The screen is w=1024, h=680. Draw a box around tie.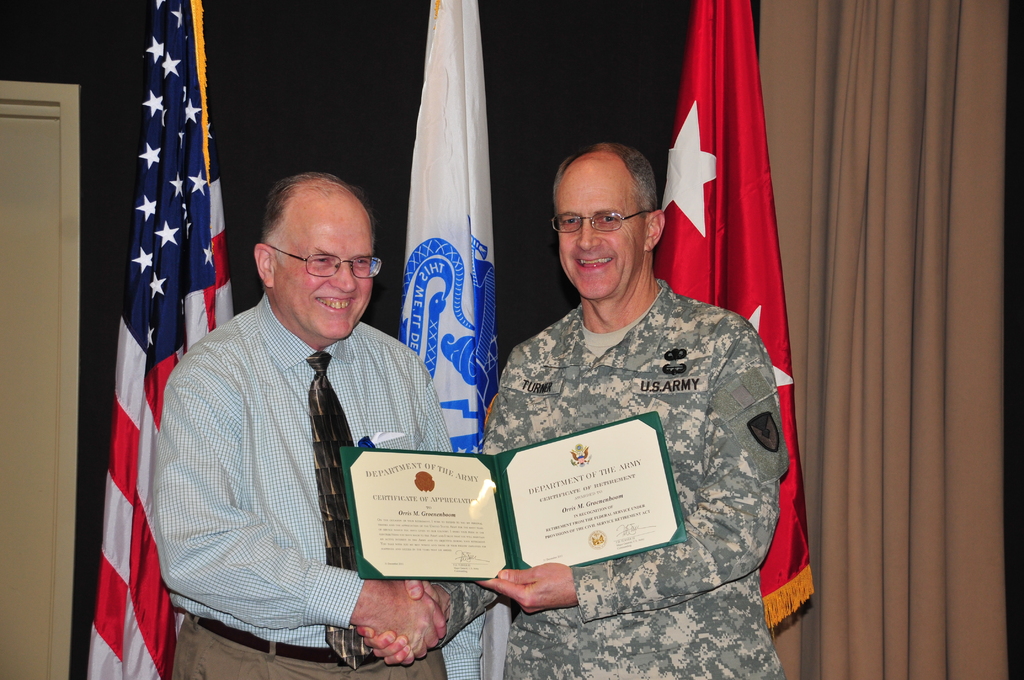
Rect(307, 353, 391, 672).
